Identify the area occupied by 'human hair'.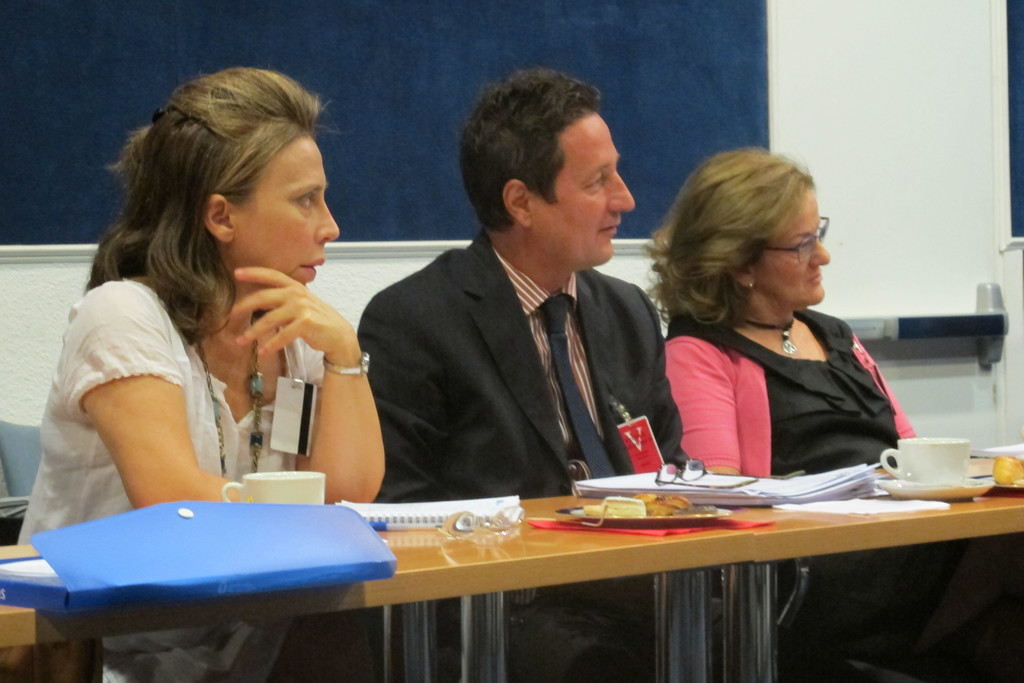
Area: bbox=(77, 63, 346, 352).
